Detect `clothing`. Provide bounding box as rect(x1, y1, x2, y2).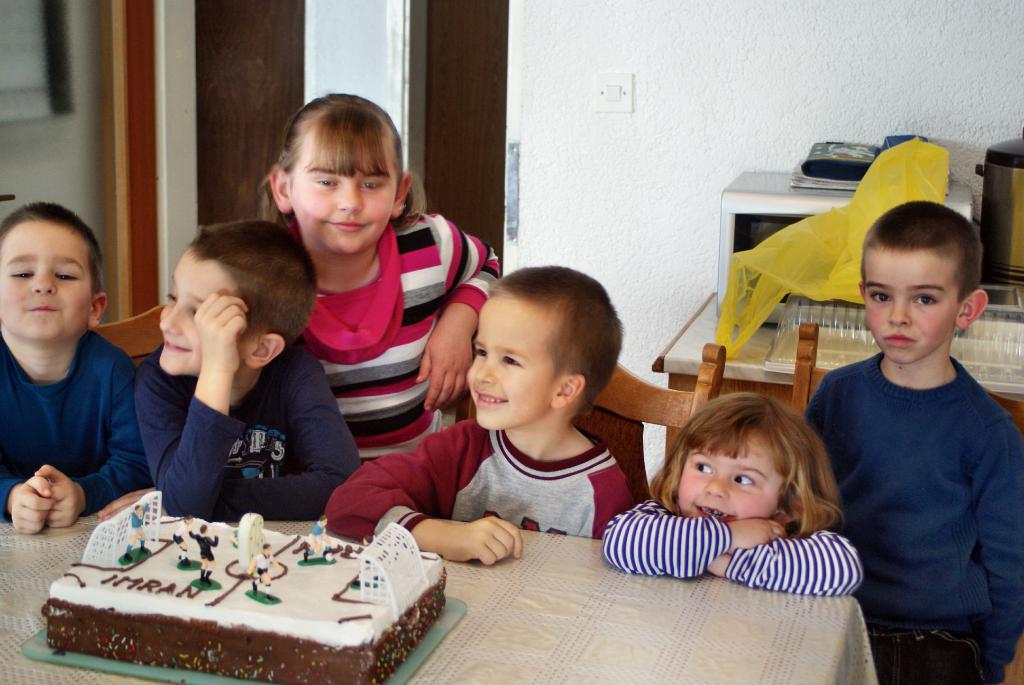
rect(282, 188, 520, 487).
